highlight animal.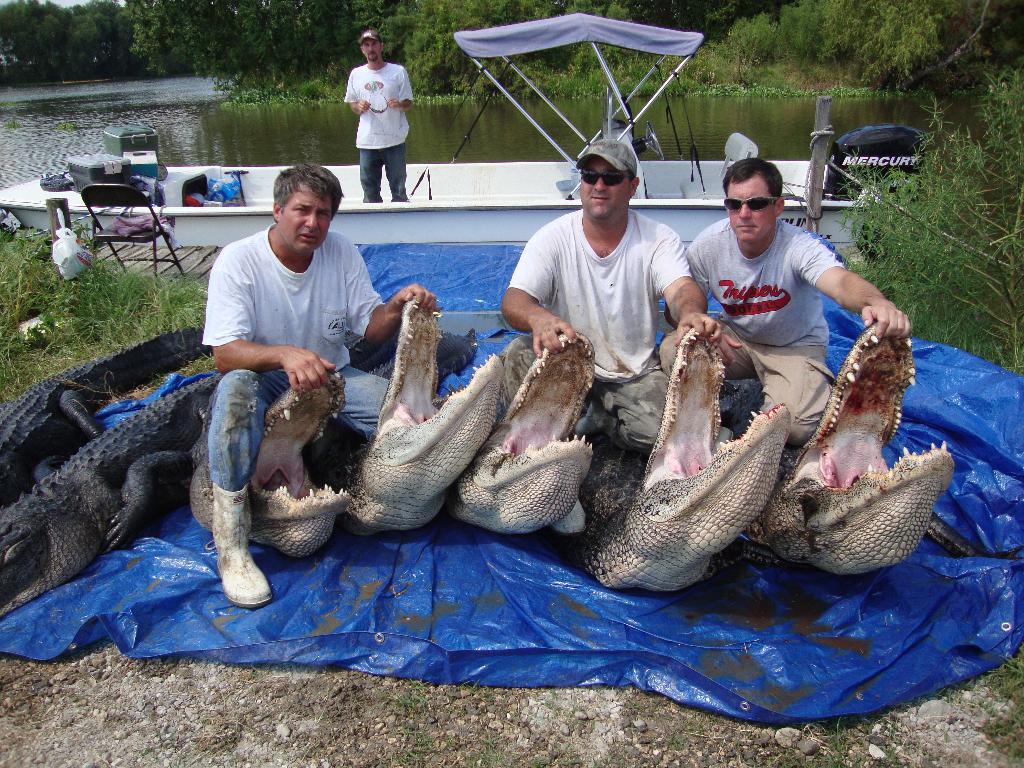
Highlighted region: crop(448, 330, 596, 540).
